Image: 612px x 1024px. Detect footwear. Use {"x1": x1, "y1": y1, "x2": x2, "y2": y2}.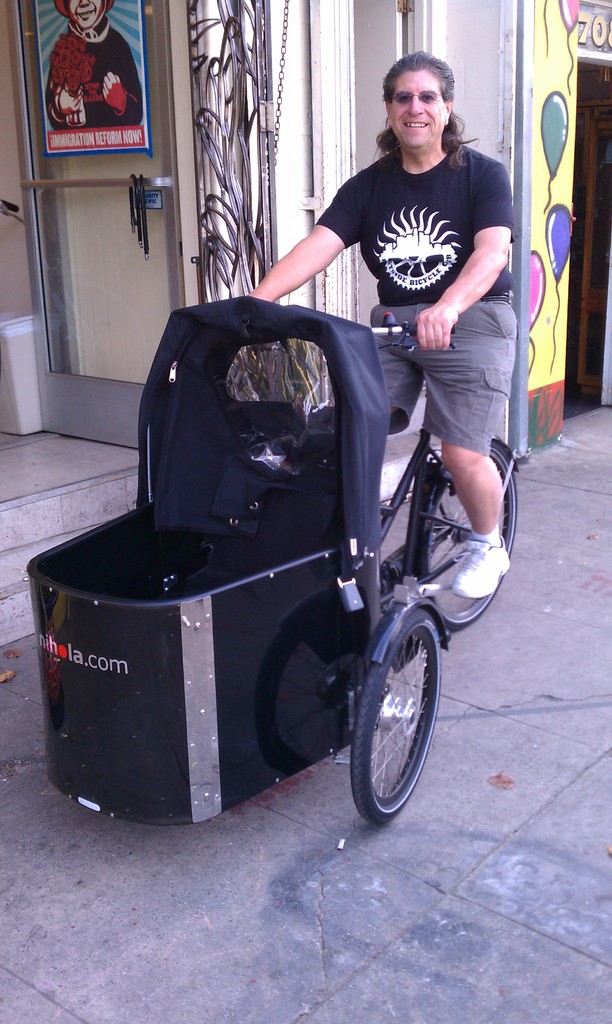
{"x1": 452, "y1": 529, "x2": 510, "y2": 599}.
